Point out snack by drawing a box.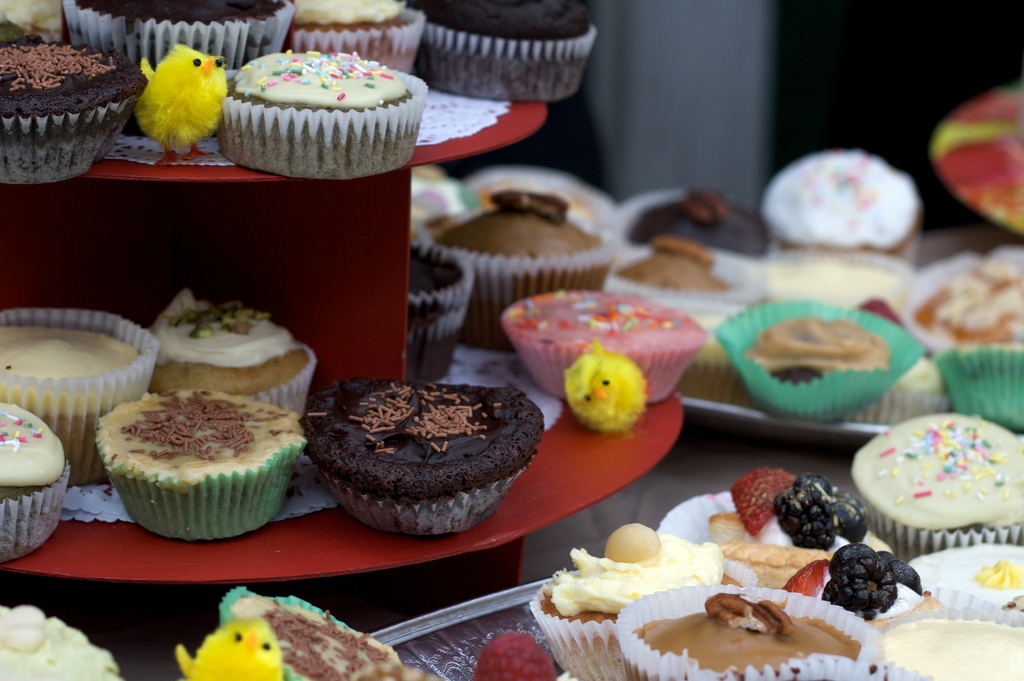
<bbox>652, 472, 925, 620</bbox>.
